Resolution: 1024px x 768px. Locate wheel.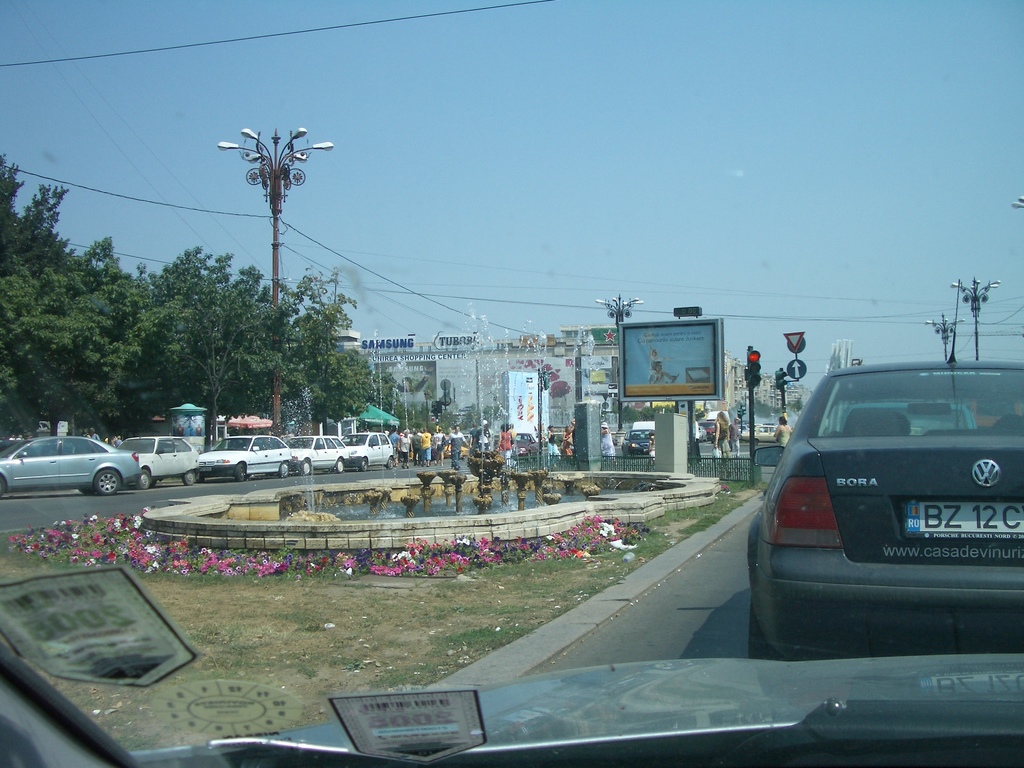
{"left": 337, "top": 459, "right": 346, "bottom": 468}.
